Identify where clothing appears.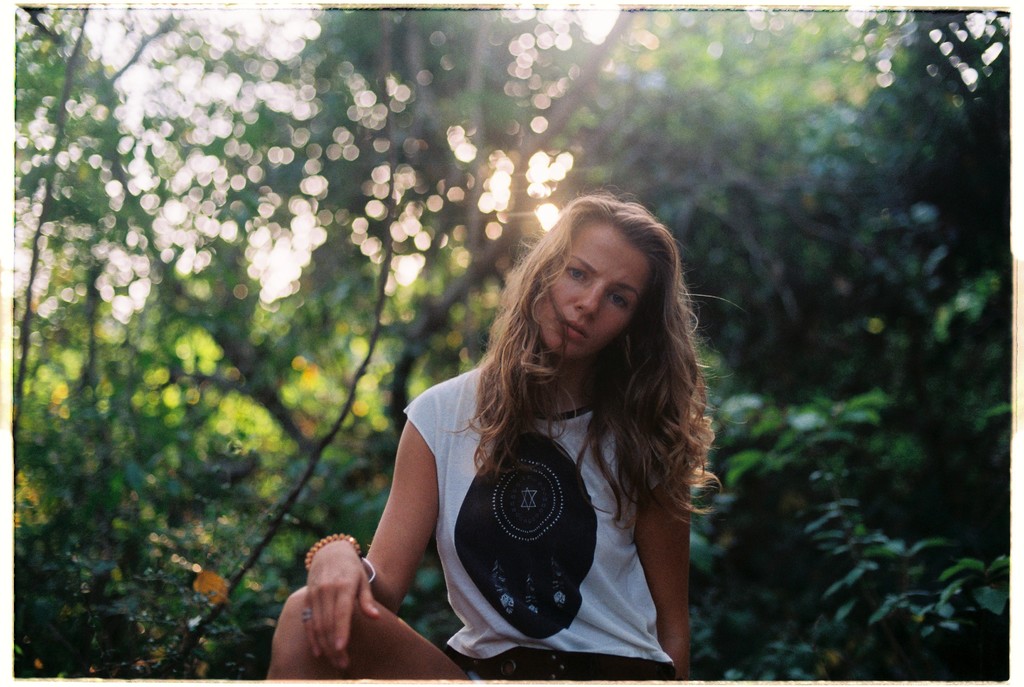
Appears at bbox=(397, 354, 683, 679).
